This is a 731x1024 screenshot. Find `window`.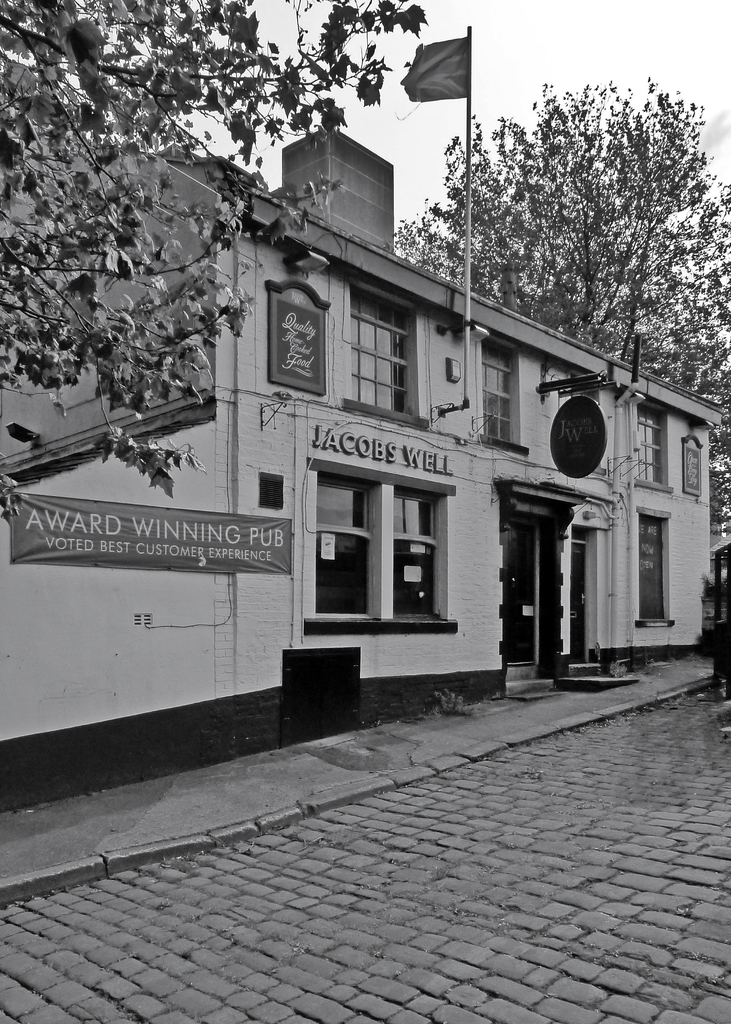
Bounding box: <bbox>394, 481, 454, 620</bbox>.
